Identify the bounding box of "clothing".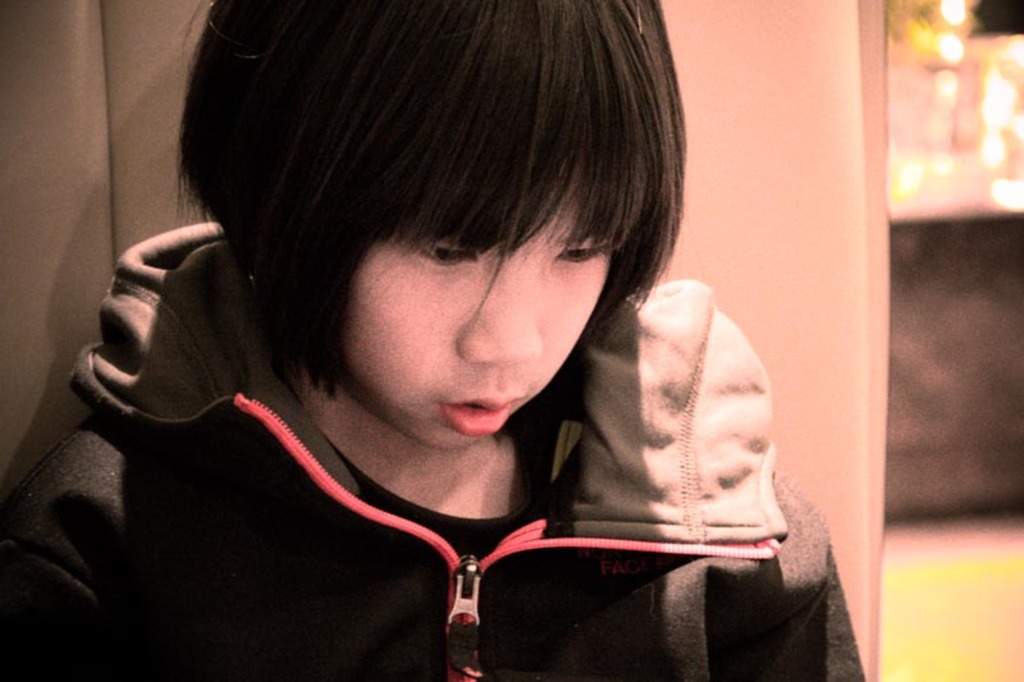
region(55, 205, 823, 672).
